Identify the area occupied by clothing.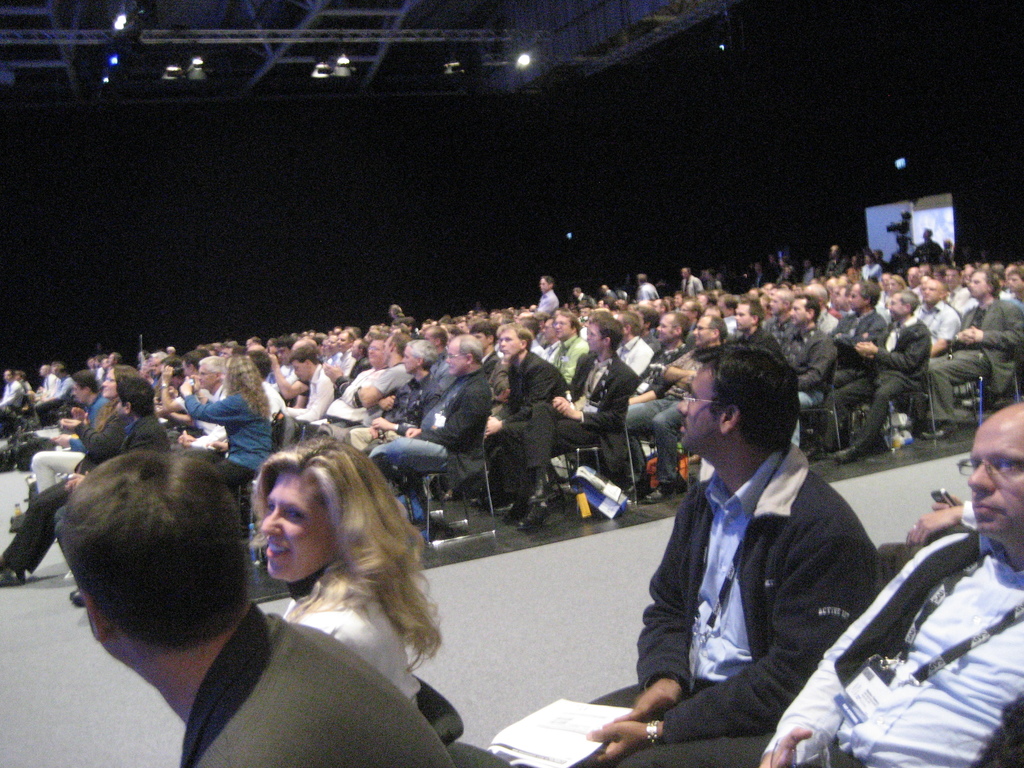
Area: <bbox>285, 568, 416, 703</bbox>.
